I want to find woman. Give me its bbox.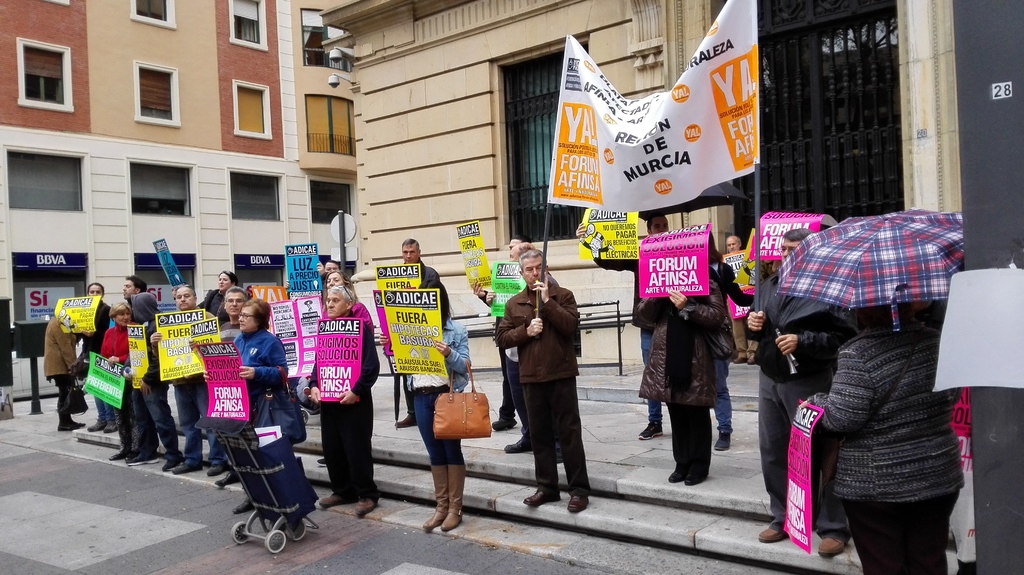
99 302 135 461.
